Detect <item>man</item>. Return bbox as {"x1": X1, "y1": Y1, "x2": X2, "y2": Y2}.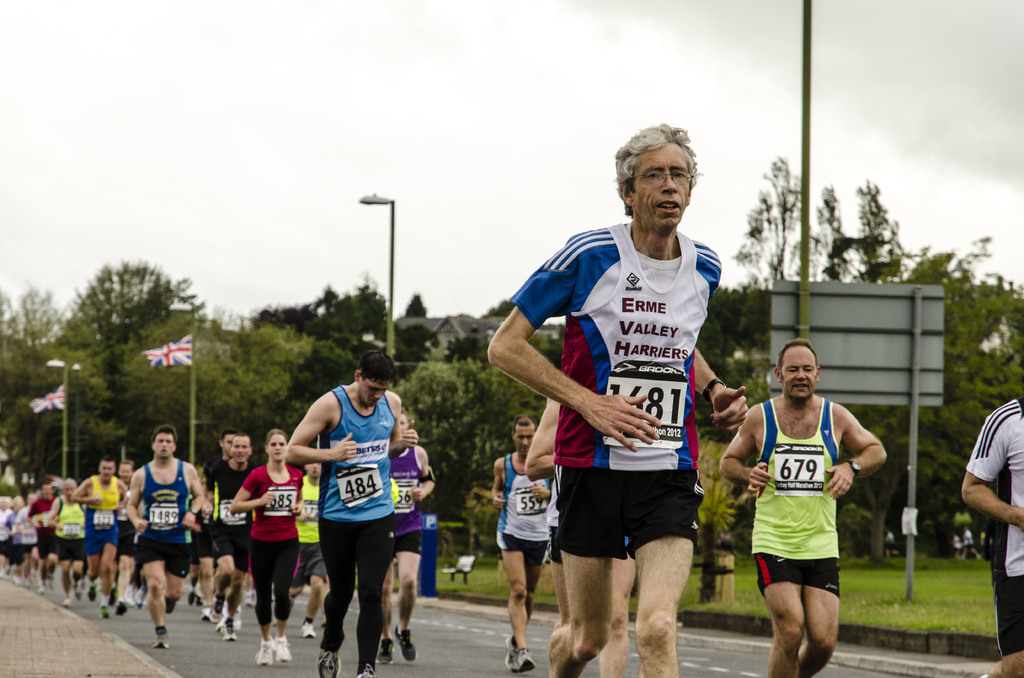
{"x1": 960, "y1": 395, "x2": 1023, "y2": 677}.
